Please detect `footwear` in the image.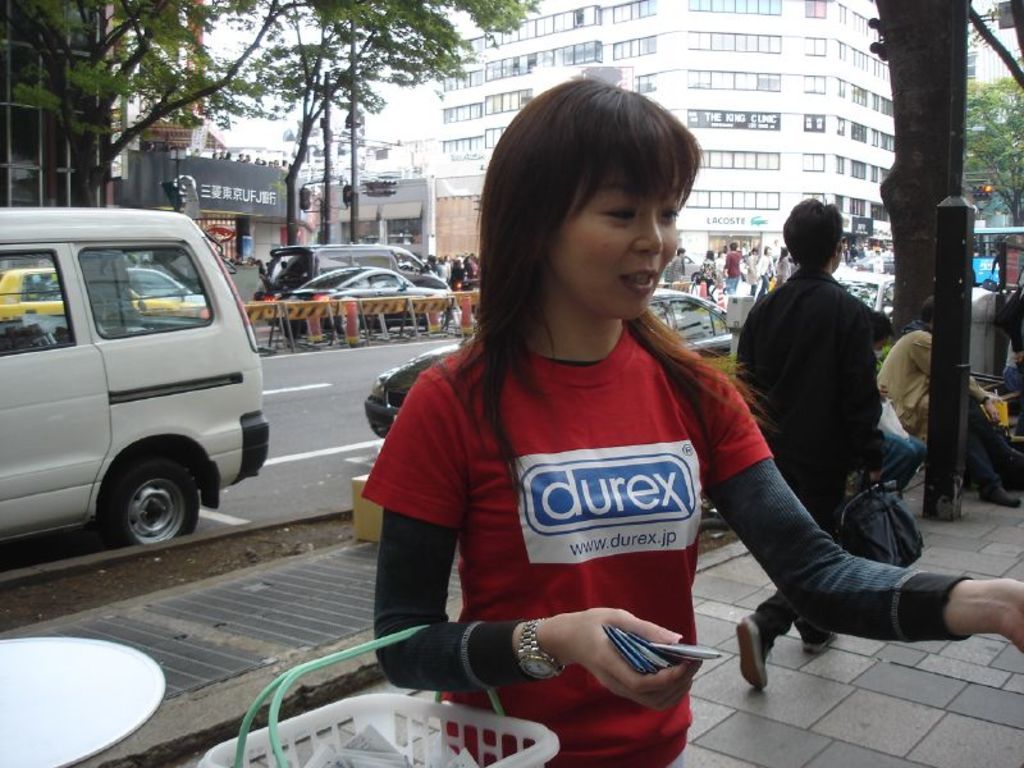
<region>739, 625, 764, 692</region>.
